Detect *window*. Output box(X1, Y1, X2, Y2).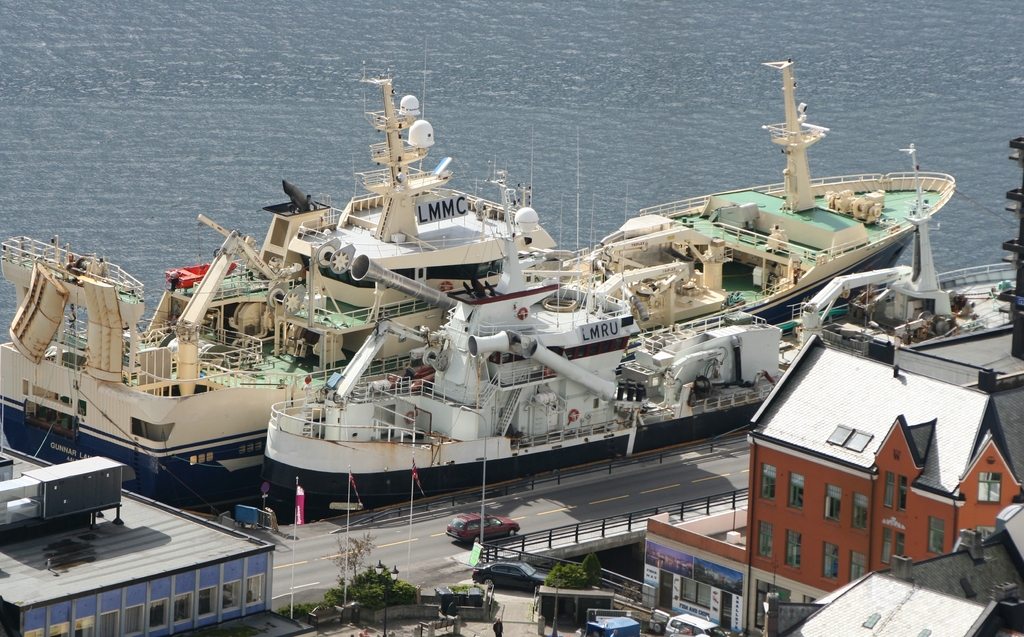
box(175, 591, 193, 625).
